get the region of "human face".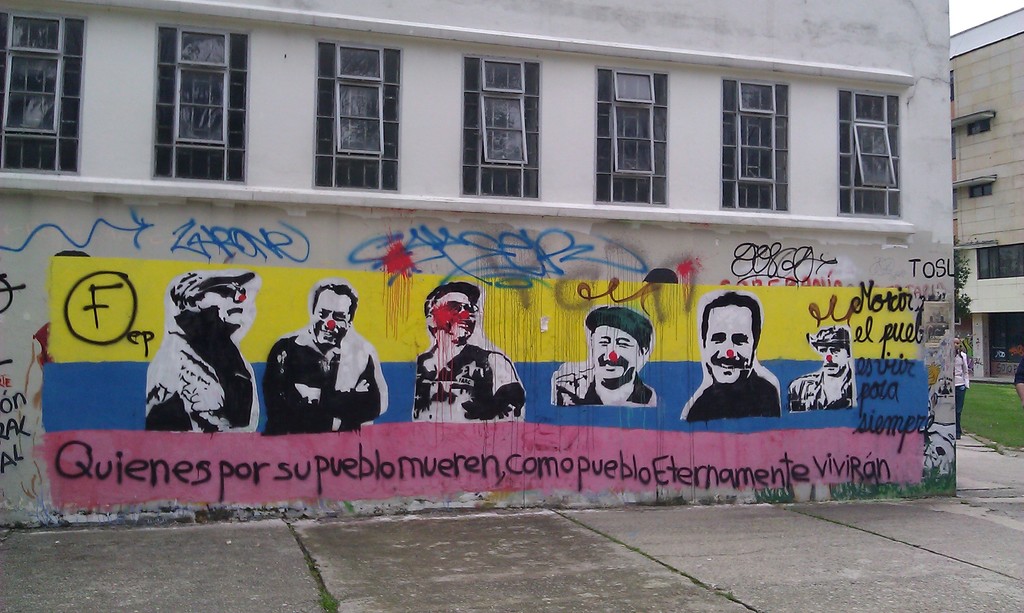
(x1=817, y1=339, x2=854, y2=374).
